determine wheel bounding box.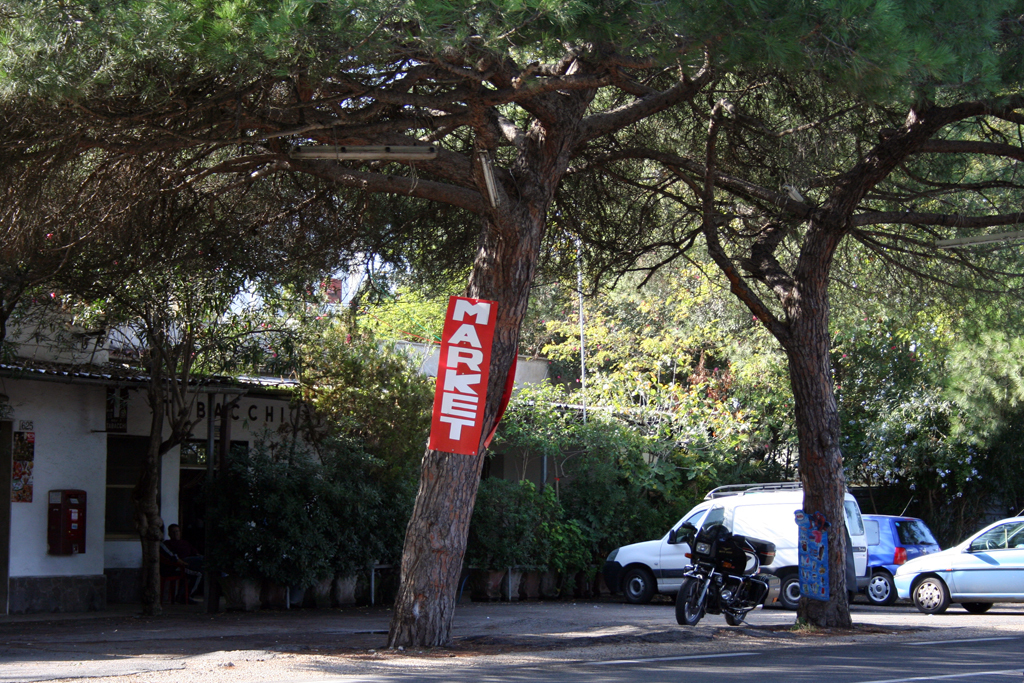
Determined: {"x1": 913, "y1": 575, "x2": 950, "y2": 614}.
